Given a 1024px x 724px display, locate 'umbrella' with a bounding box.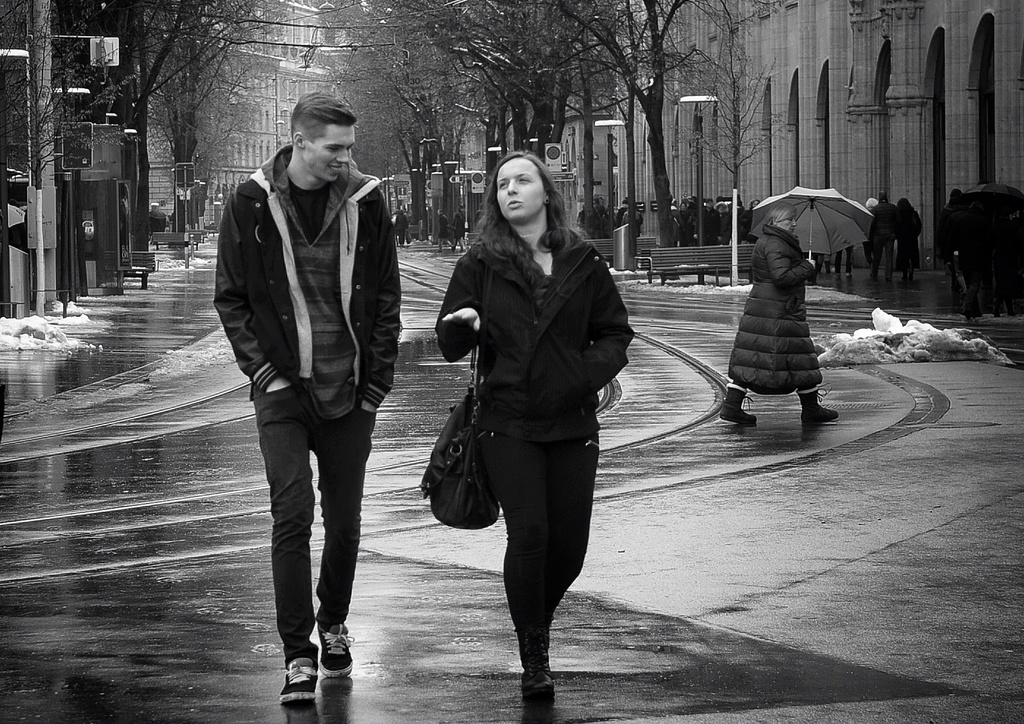
Located: bbox=[963, 184, 1023, 198].
